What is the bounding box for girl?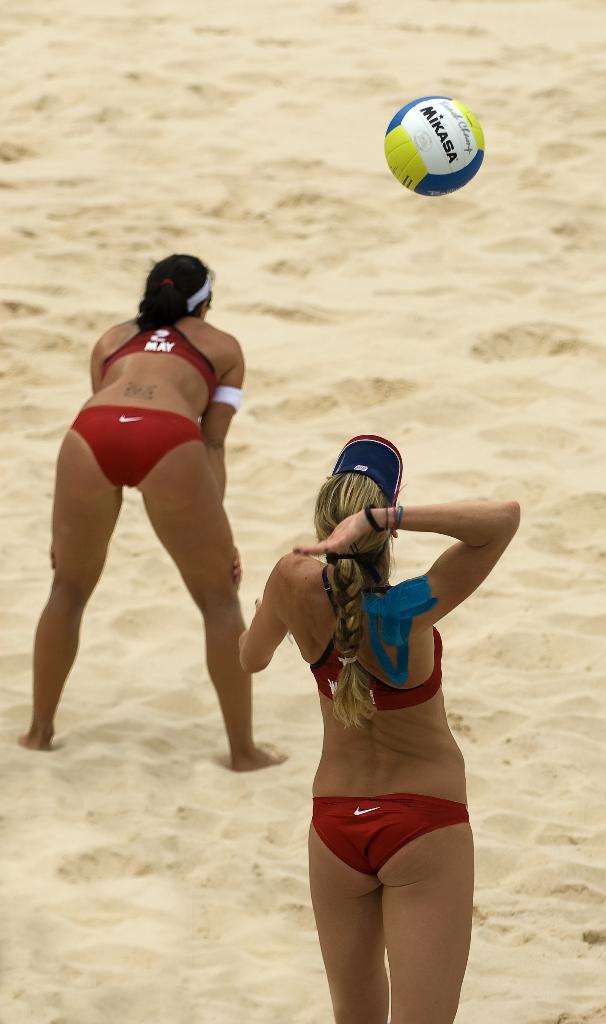
[244,435,521,1023].
